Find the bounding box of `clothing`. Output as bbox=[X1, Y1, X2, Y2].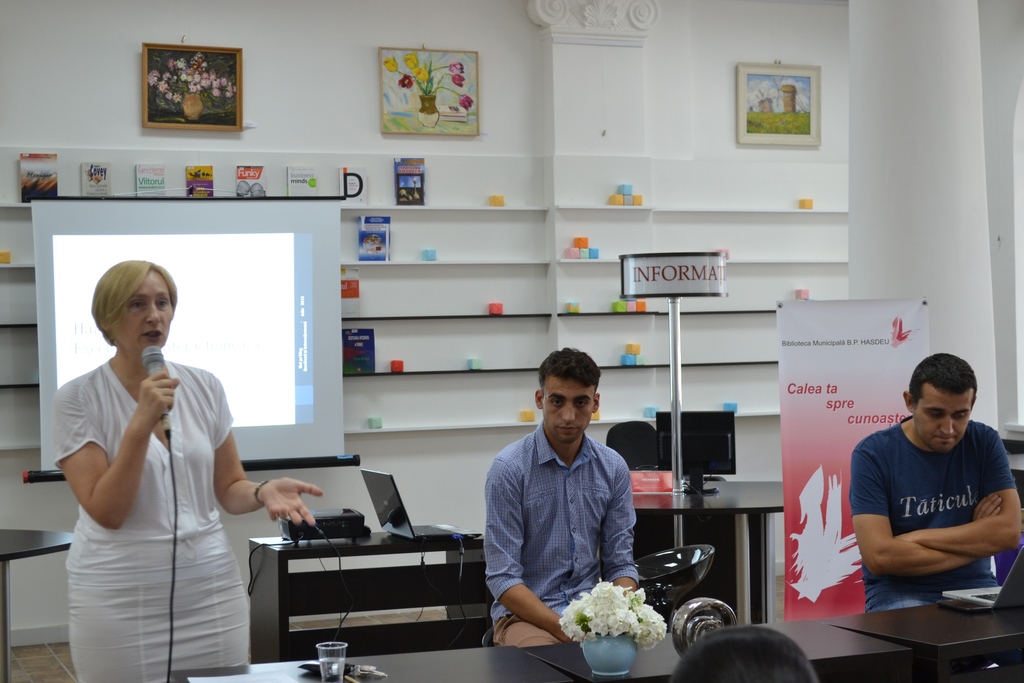
bbox=[853, 413, 1016, 617].
